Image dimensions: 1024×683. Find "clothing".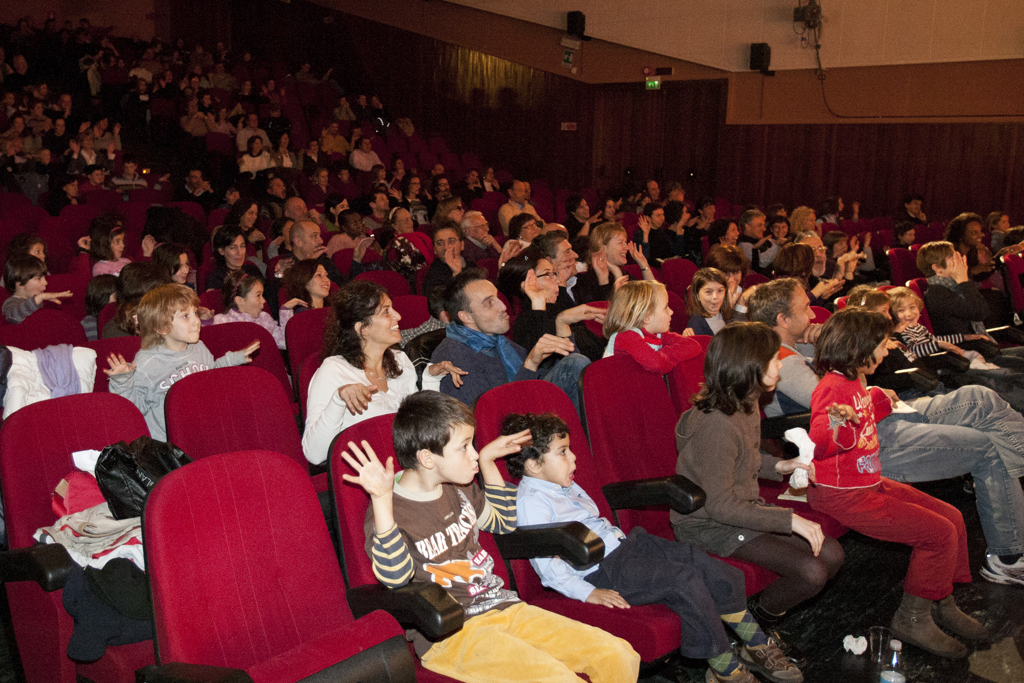
x1=509 y1=470 x2=801 y2=682.
